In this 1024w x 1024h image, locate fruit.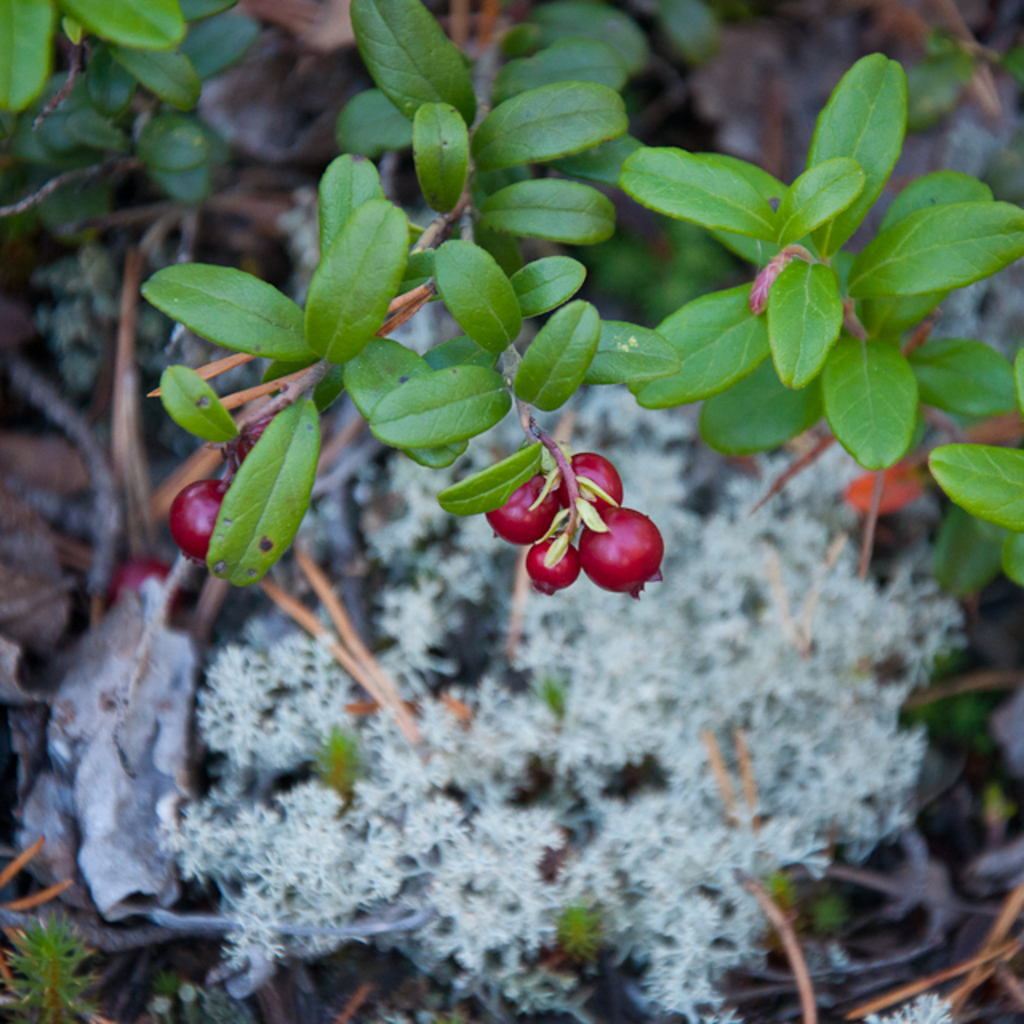
Bounding box: [x1=168, y1=475, x2=235, y2=565].
